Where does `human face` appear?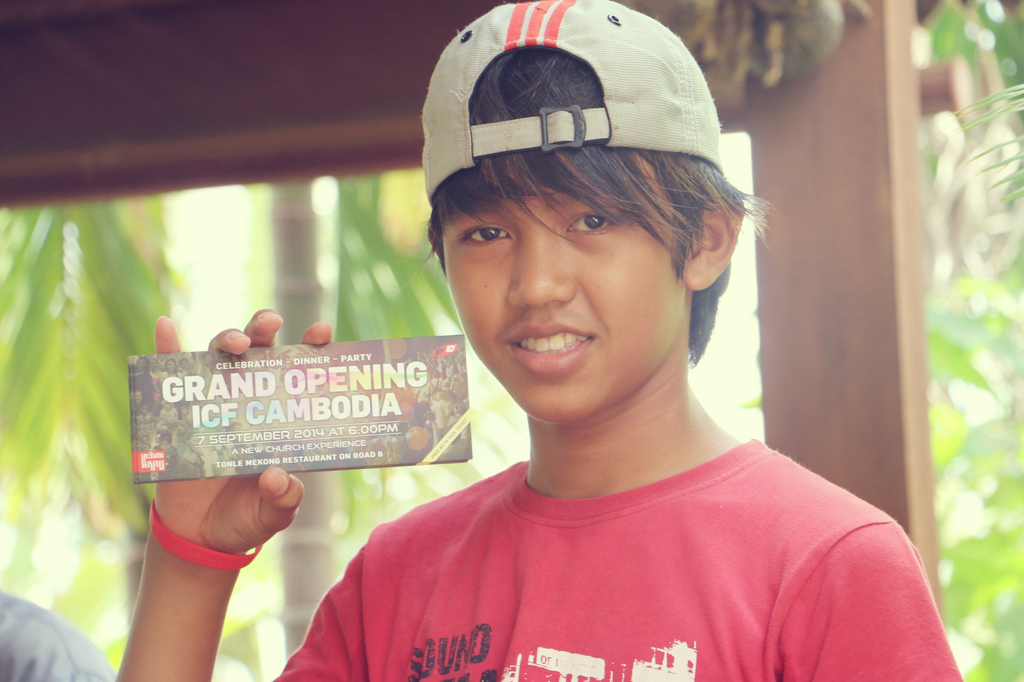
Appears at 440 162 685 418.
